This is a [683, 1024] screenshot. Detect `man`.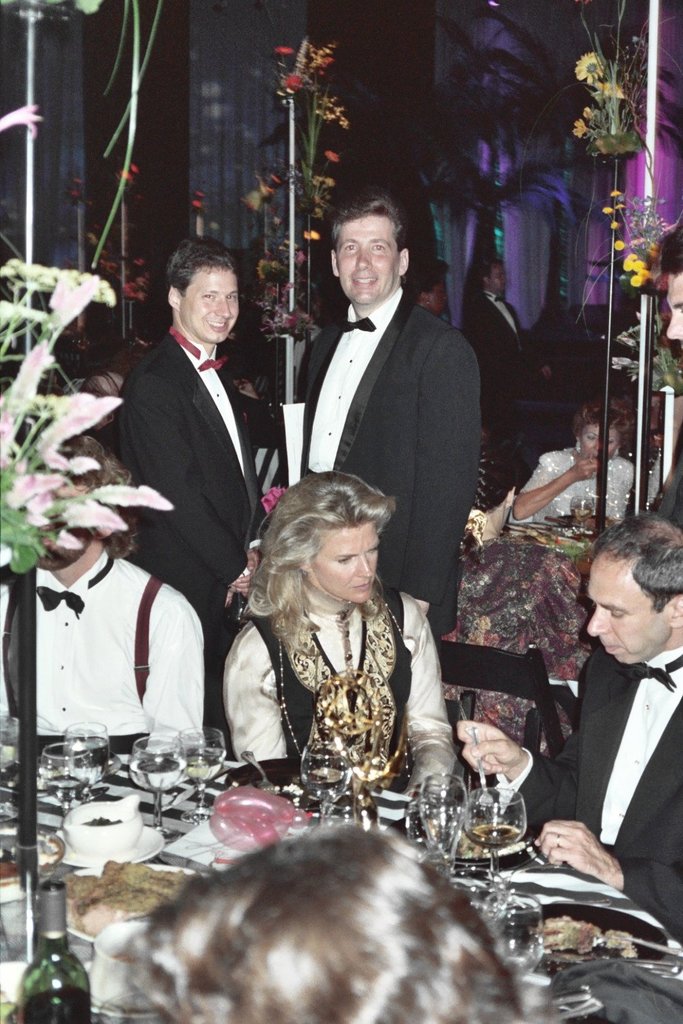
{"left": 266, "top": 166, "right": 445, "bottom": 750}.
